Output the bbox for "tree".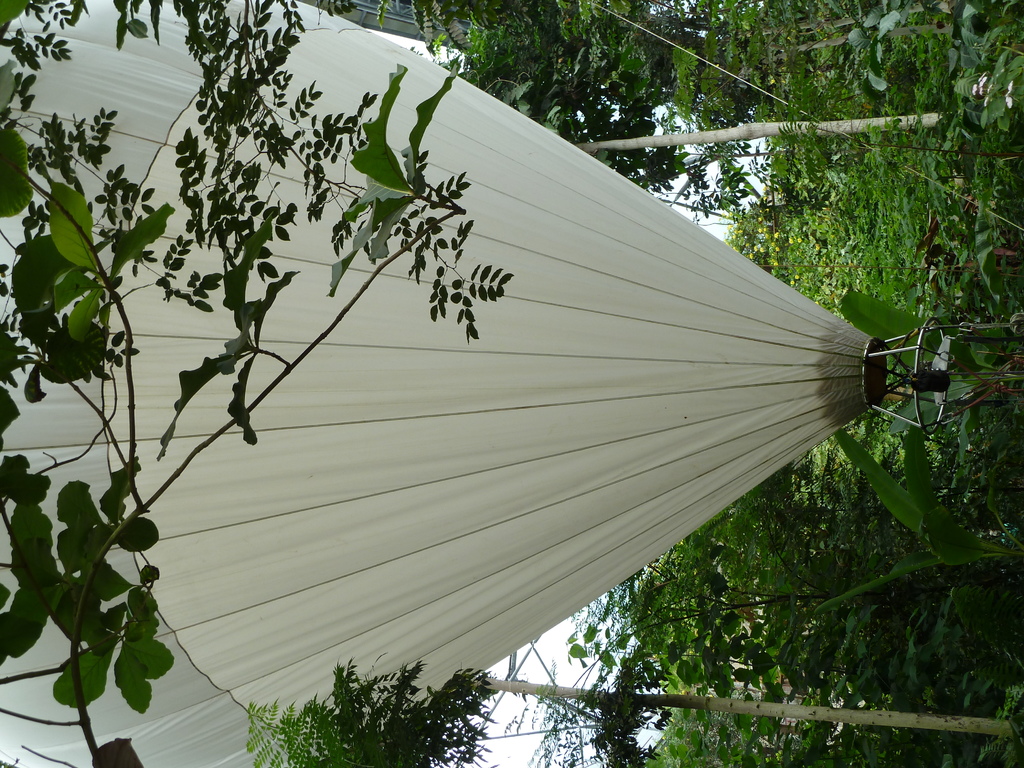
detection(0, 0, 513, 767).
